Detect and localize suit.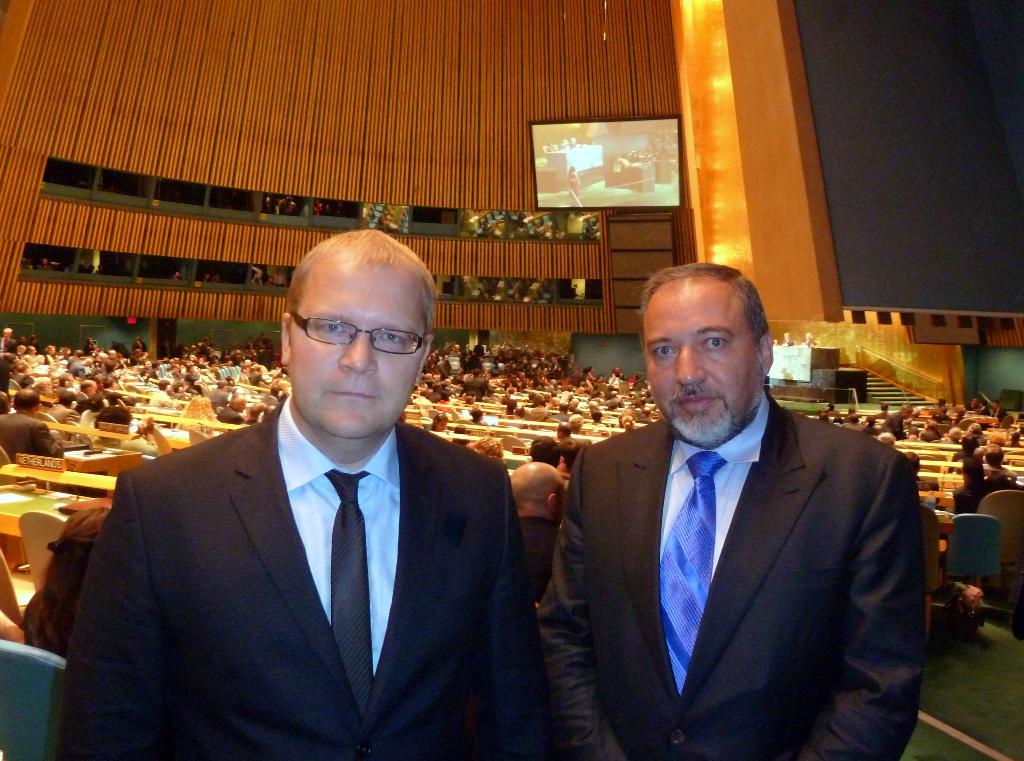
Localized at (540, 422, 929, 760).
